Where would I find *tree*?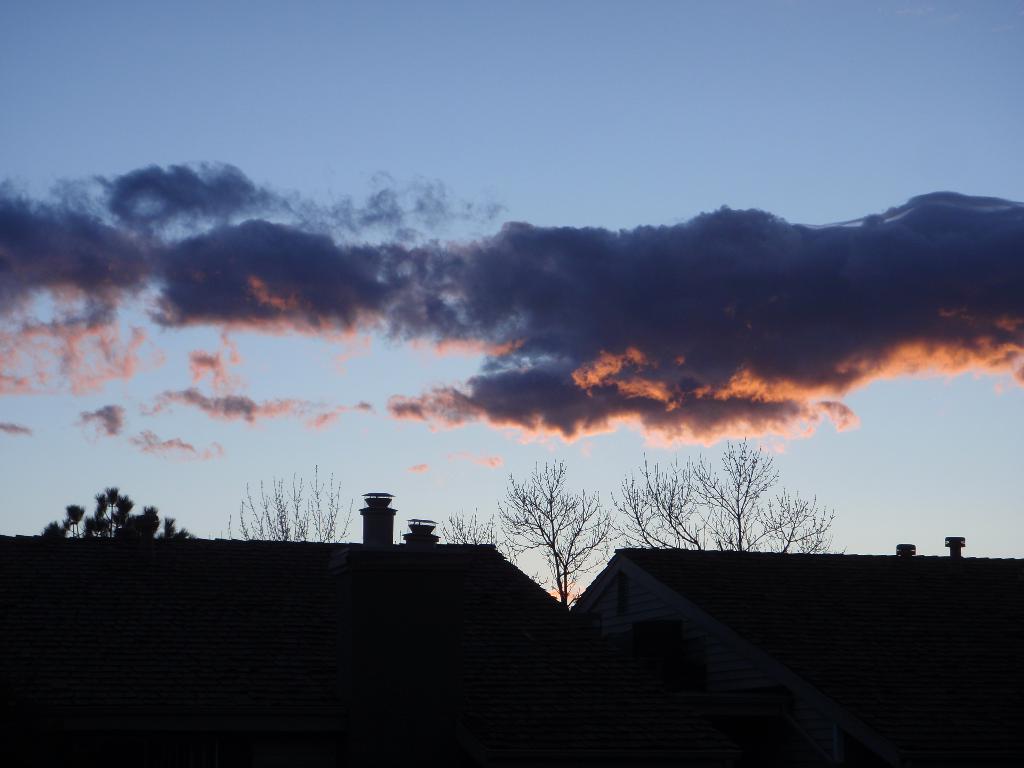
At [497,439,614,620].
